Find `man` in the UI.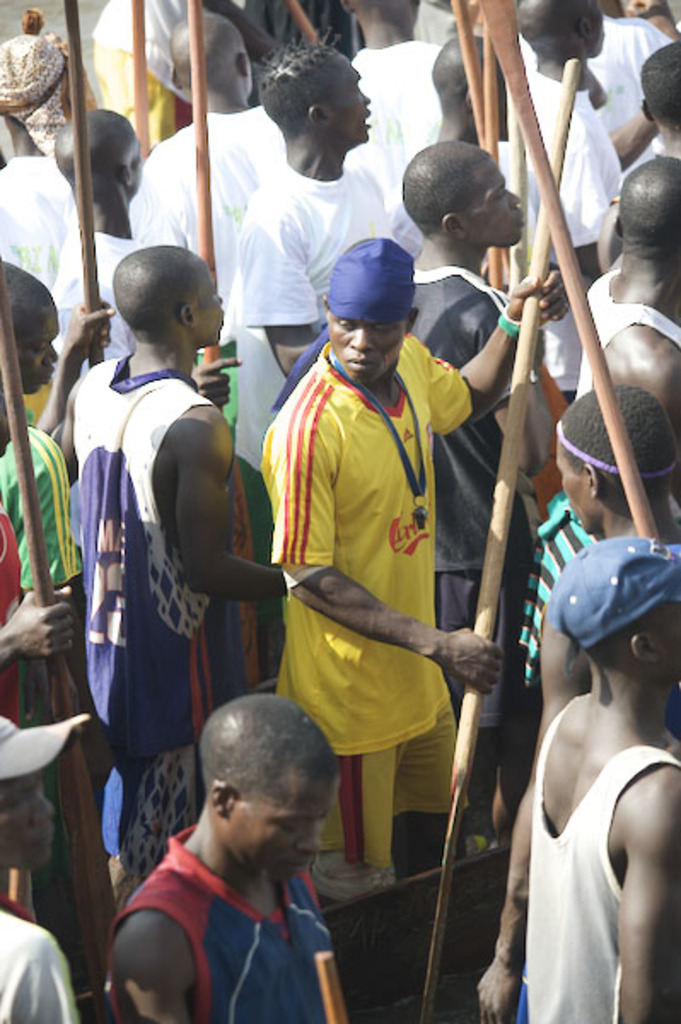
UI element at 469, 377, 679, 1022.
